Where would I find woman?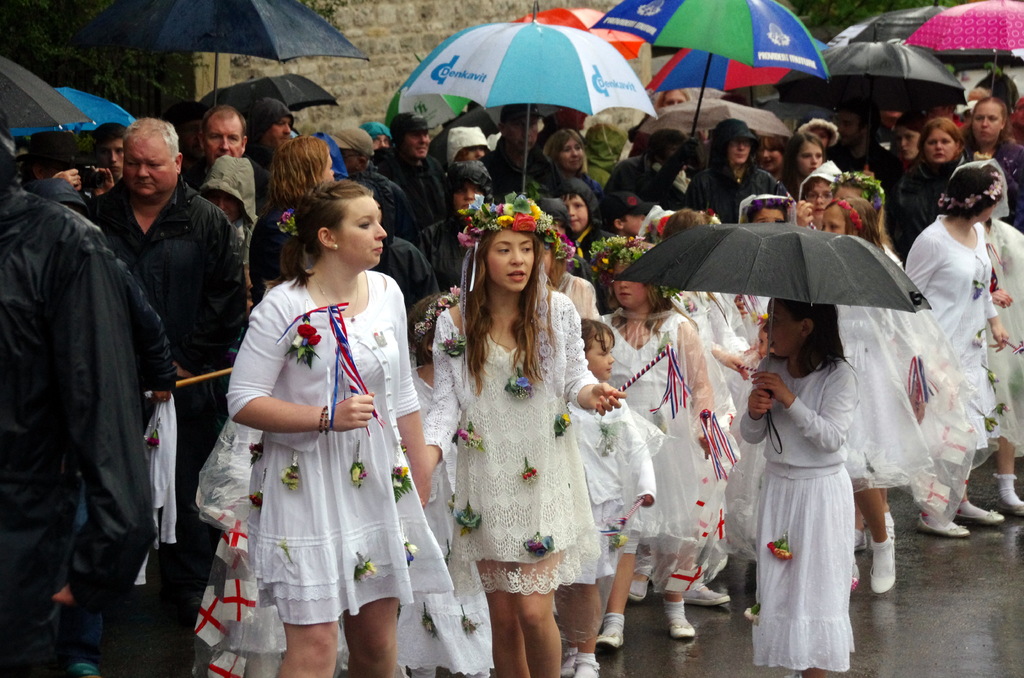
At 424/191/625/677.
